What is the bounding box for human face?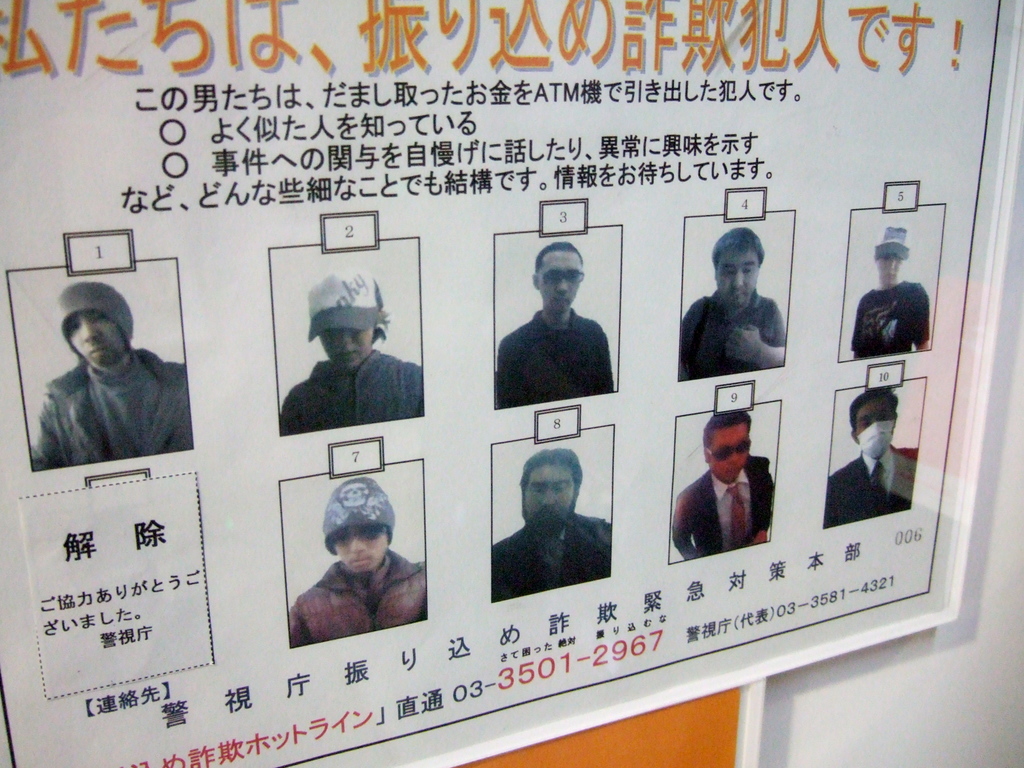
854,396,898,433.
